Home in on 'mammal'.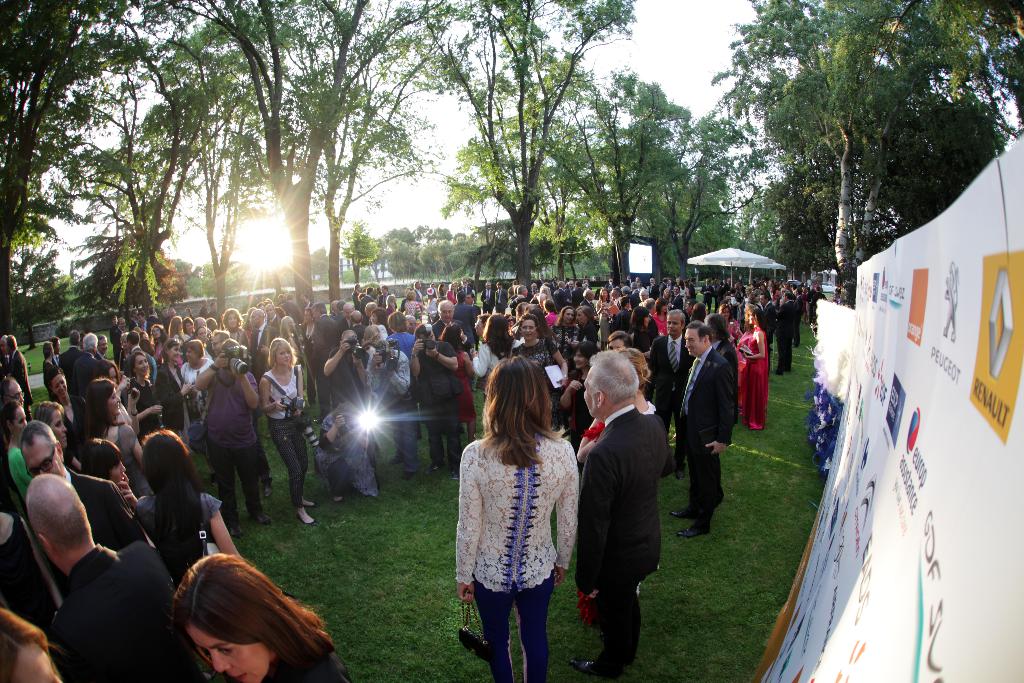
Homed in at bbox(20, 475, 181, 682).
